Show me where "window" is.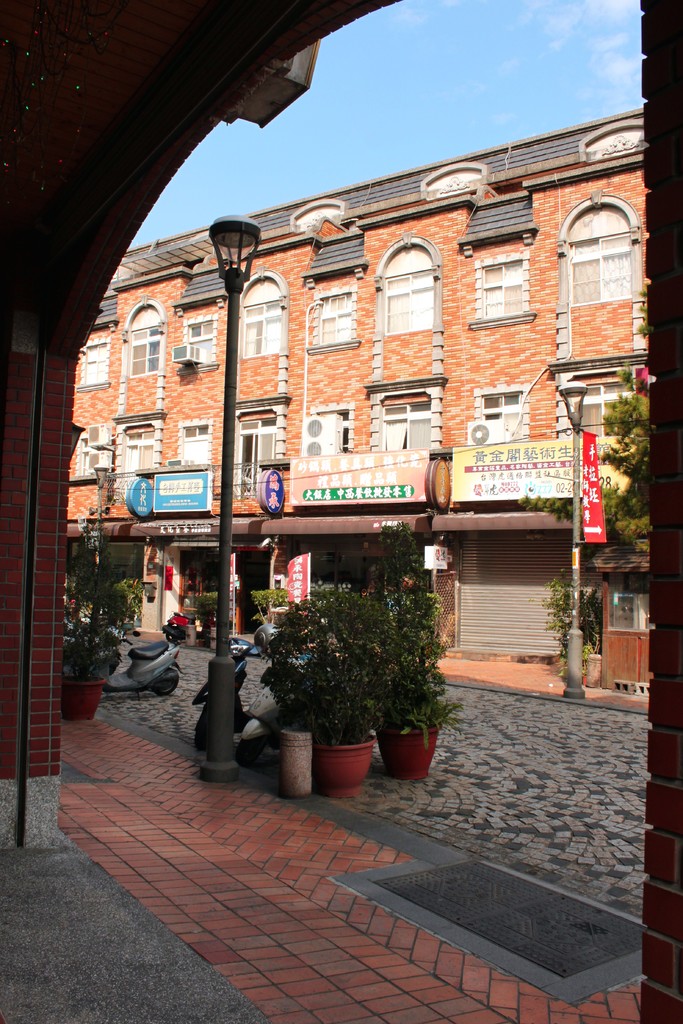
"window" is at detection(245, 300, 279, 356).
